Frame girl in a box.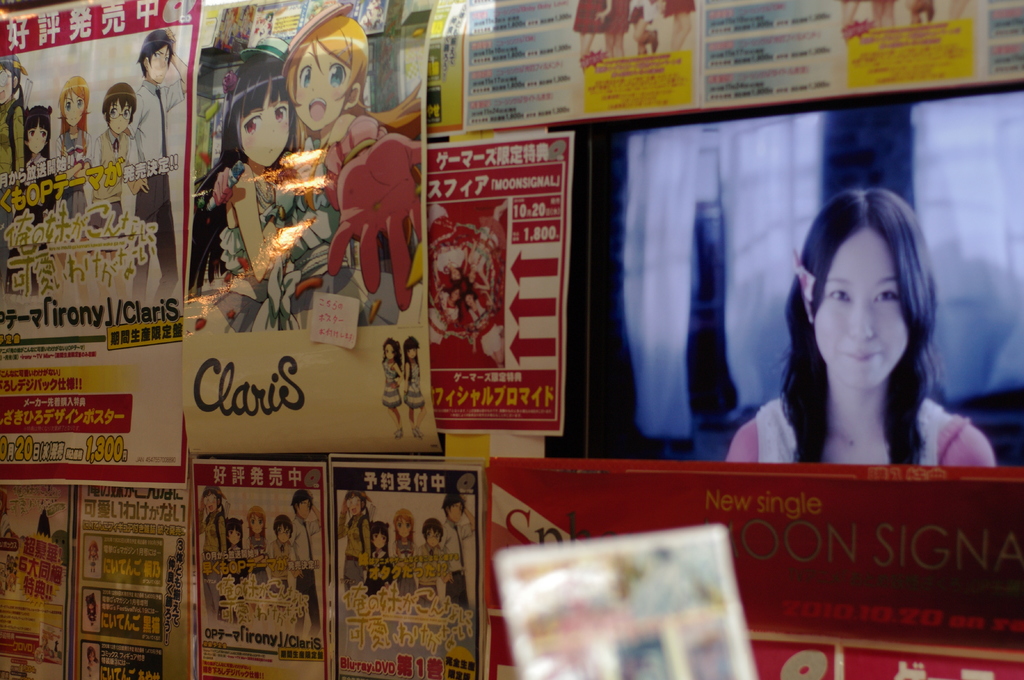
194/35/317/334.
